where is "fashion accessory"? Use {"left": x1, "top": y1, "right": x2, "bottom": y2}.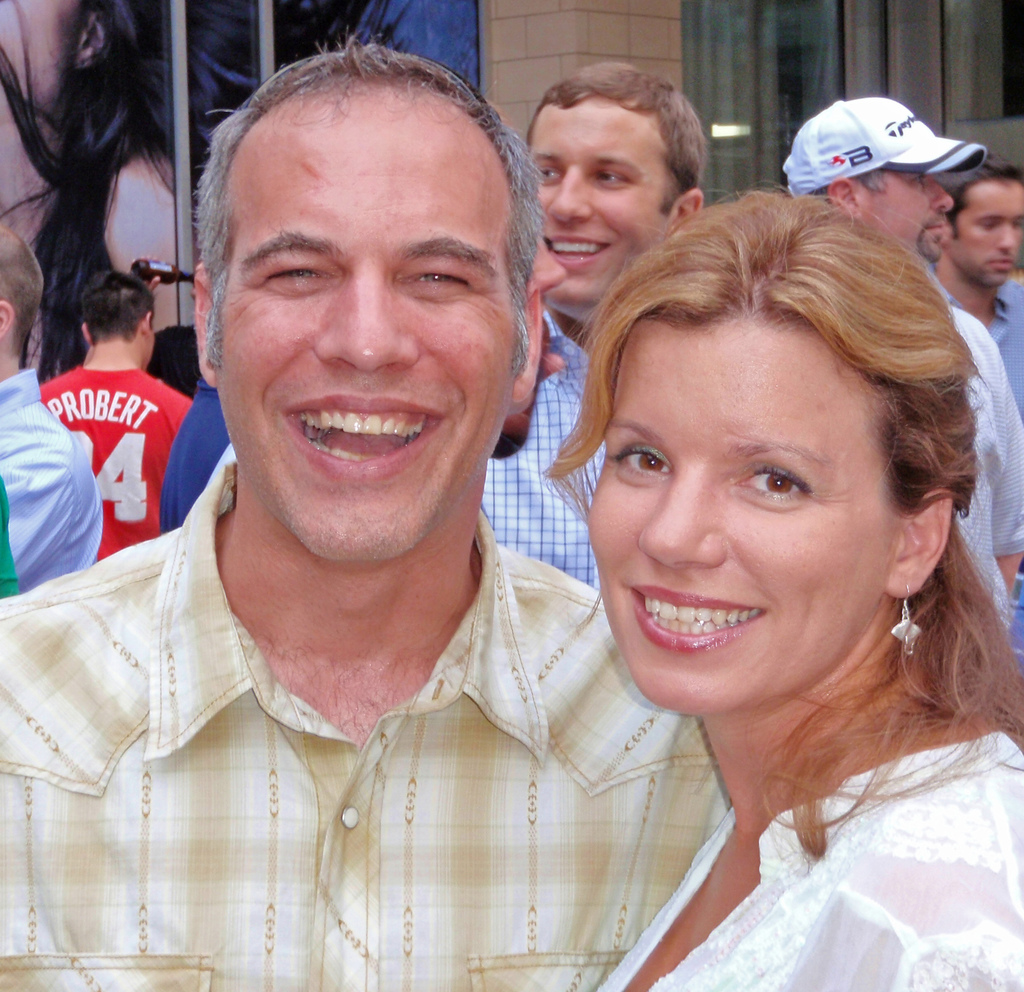
{"left": 778, "top": 91, "right": 988, "bottom": 198}.
